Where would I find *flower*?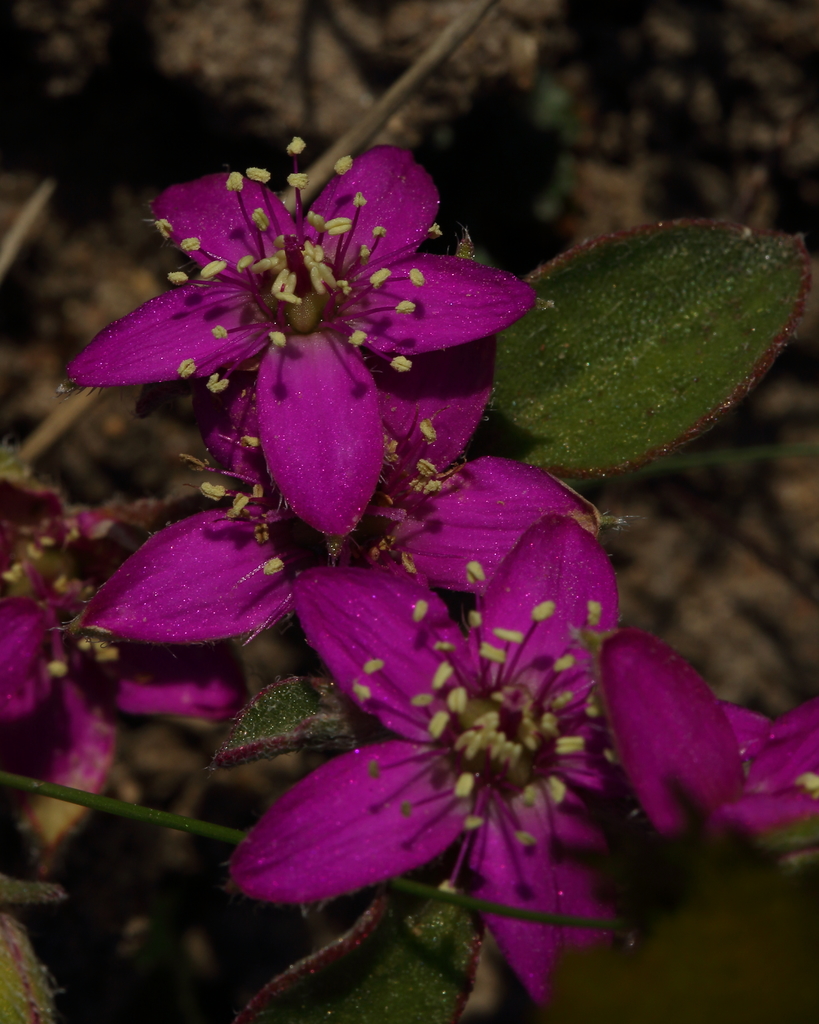
At (x1=69, y1=328, x2=610, y2=646).
